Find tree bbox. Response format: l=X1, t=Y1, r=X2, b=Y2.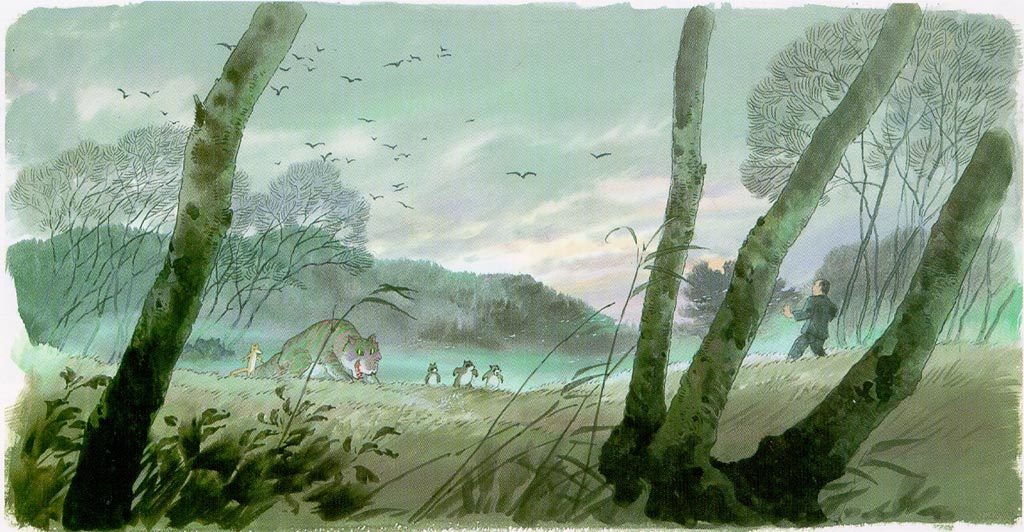
l=733, t=10, r=1023, b=345.
